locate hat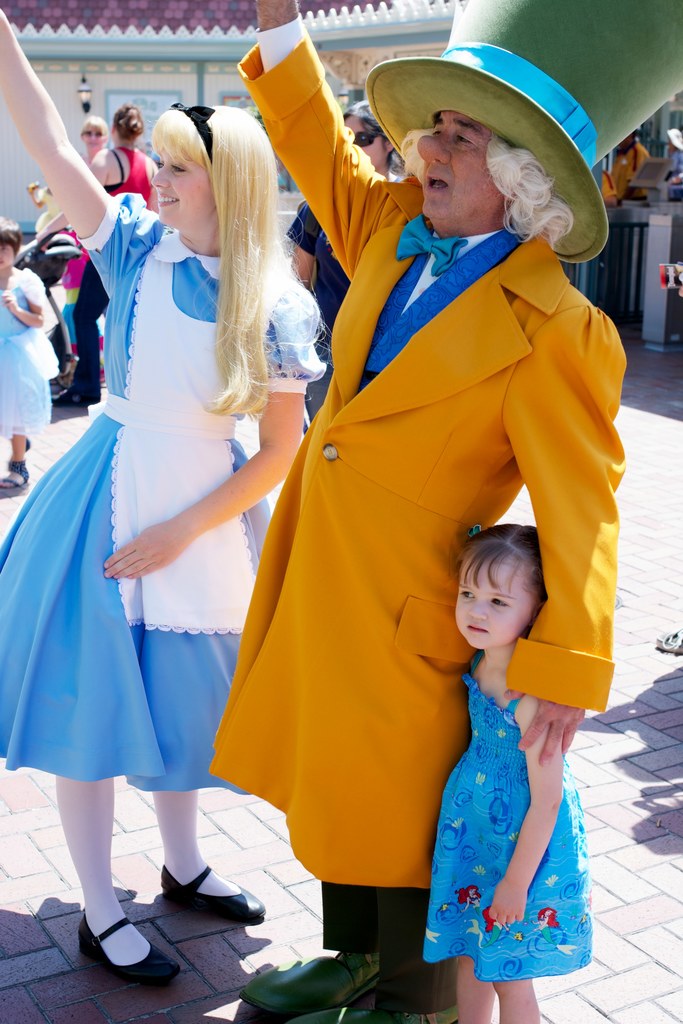
x1=360, y1=0, x2=682, y2=266
